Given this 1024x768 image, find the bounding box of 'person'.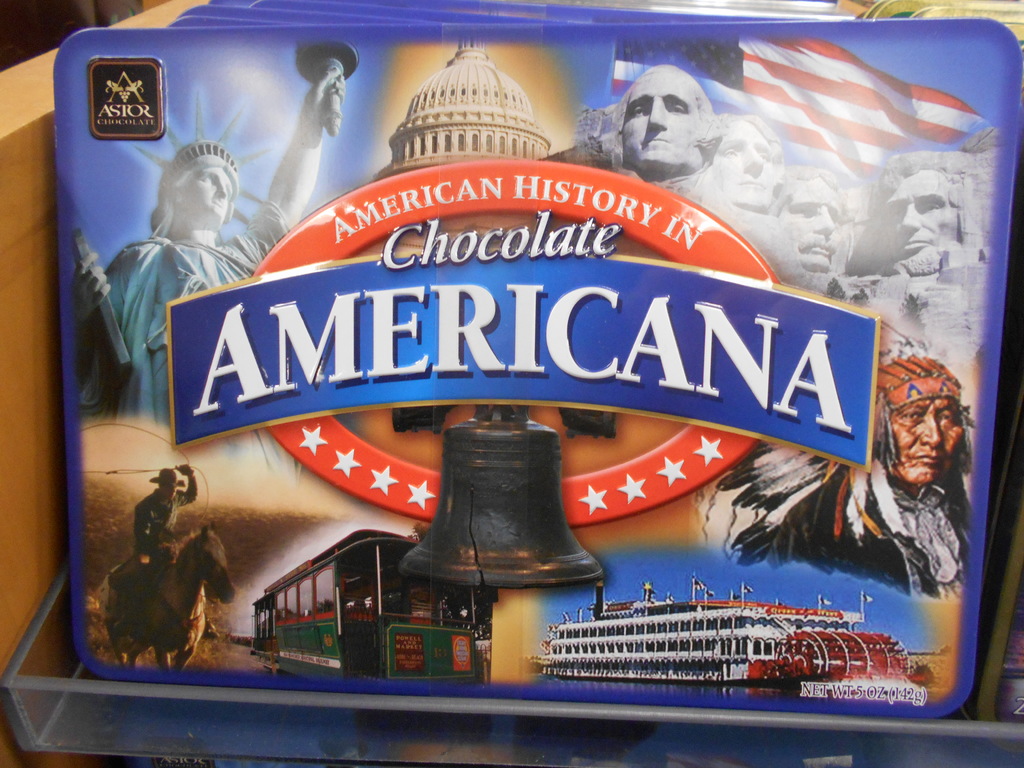
locate(768, 173, 847, 300).
